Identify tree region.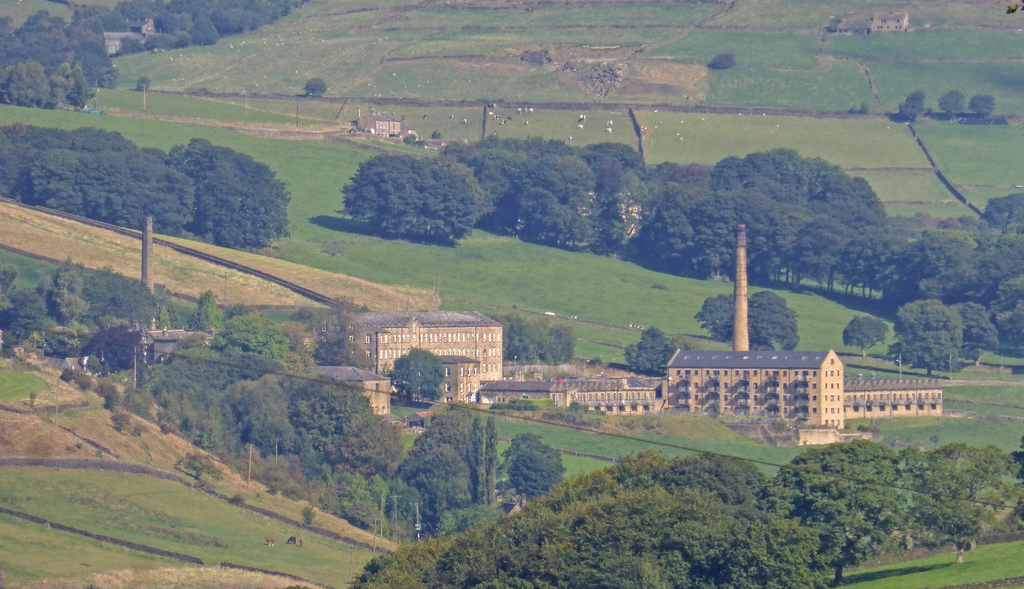
Region: [x1=834, y1=180, x2=894, y2=239].
